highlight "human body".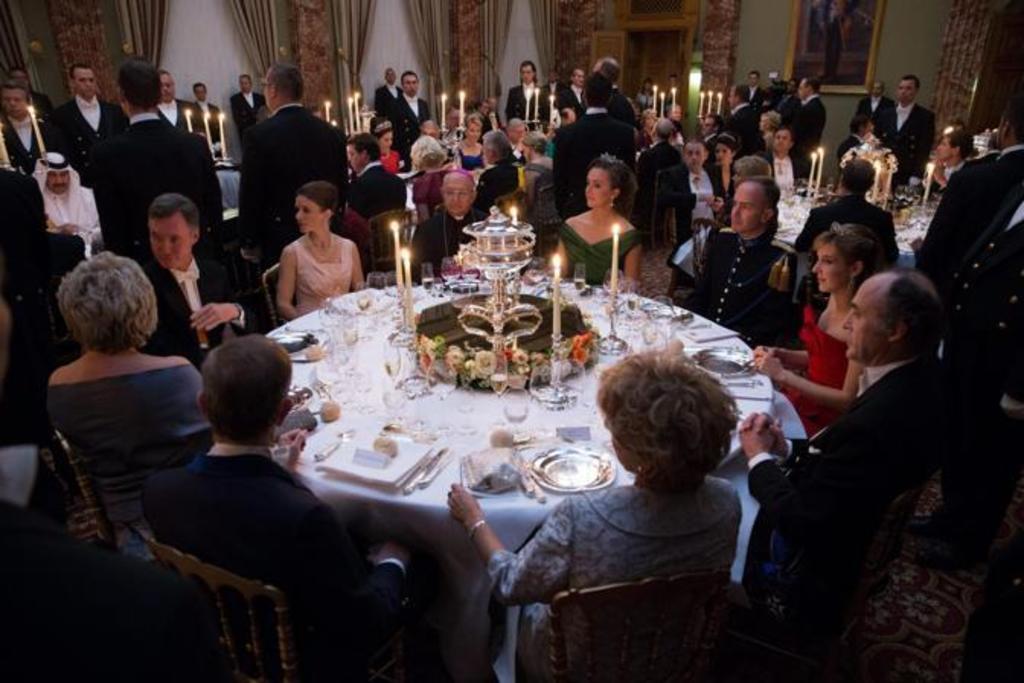
Highlighted region: 744,285,869,438.
